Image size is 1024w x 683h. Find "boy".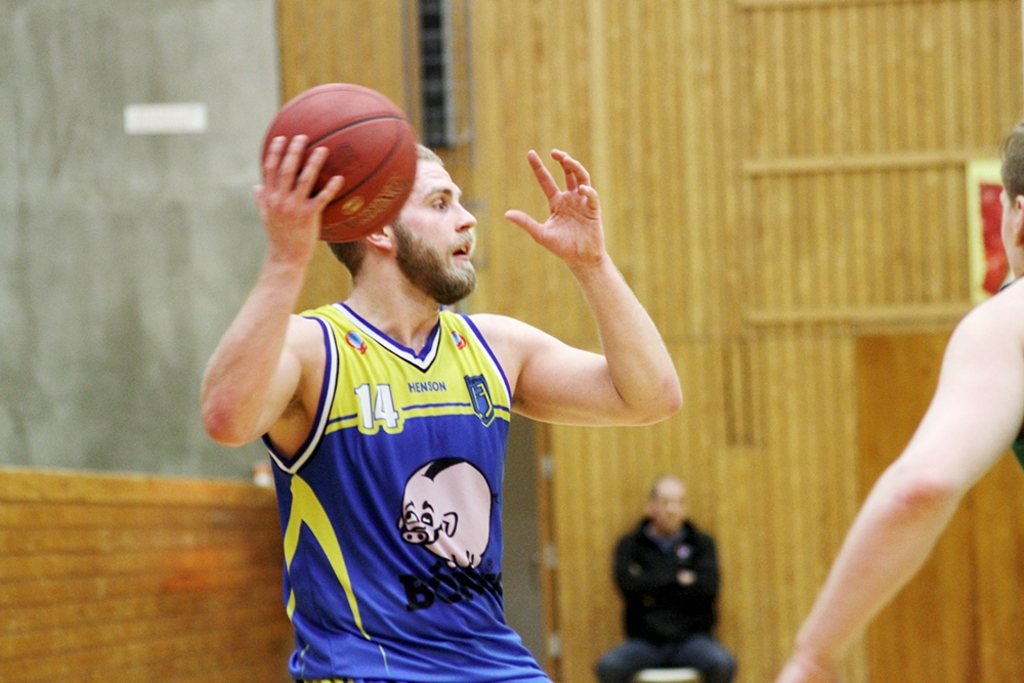
[179,129,685,682].
